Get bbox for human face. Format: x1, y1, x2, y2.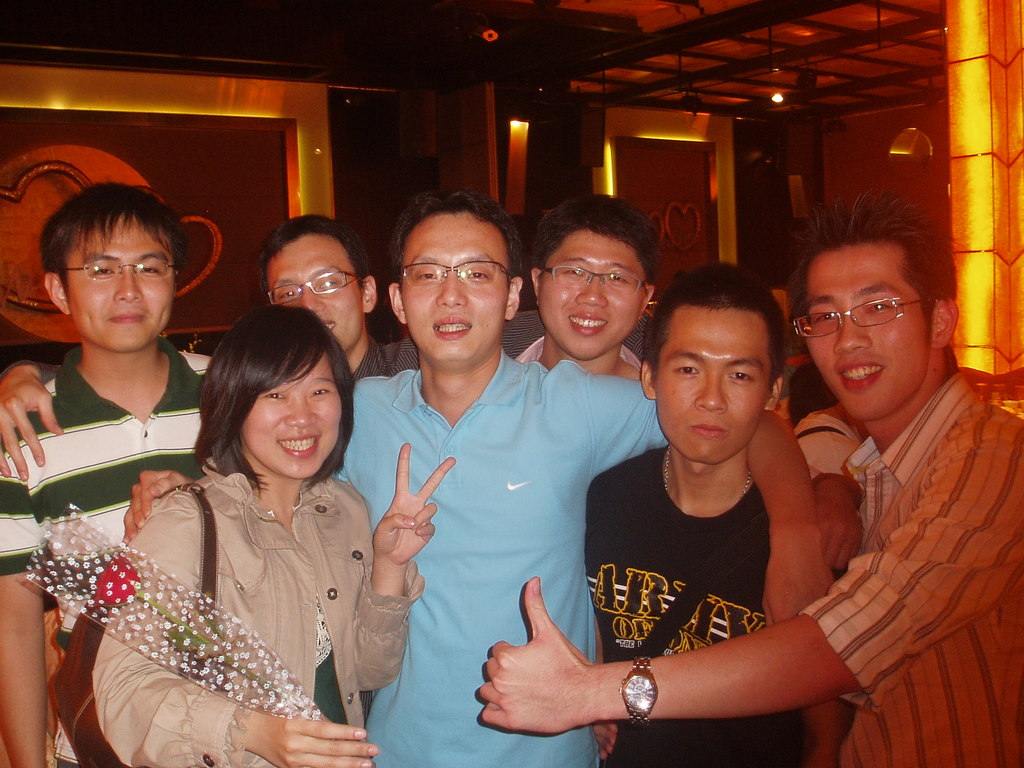
401, 217, 511, 361.
